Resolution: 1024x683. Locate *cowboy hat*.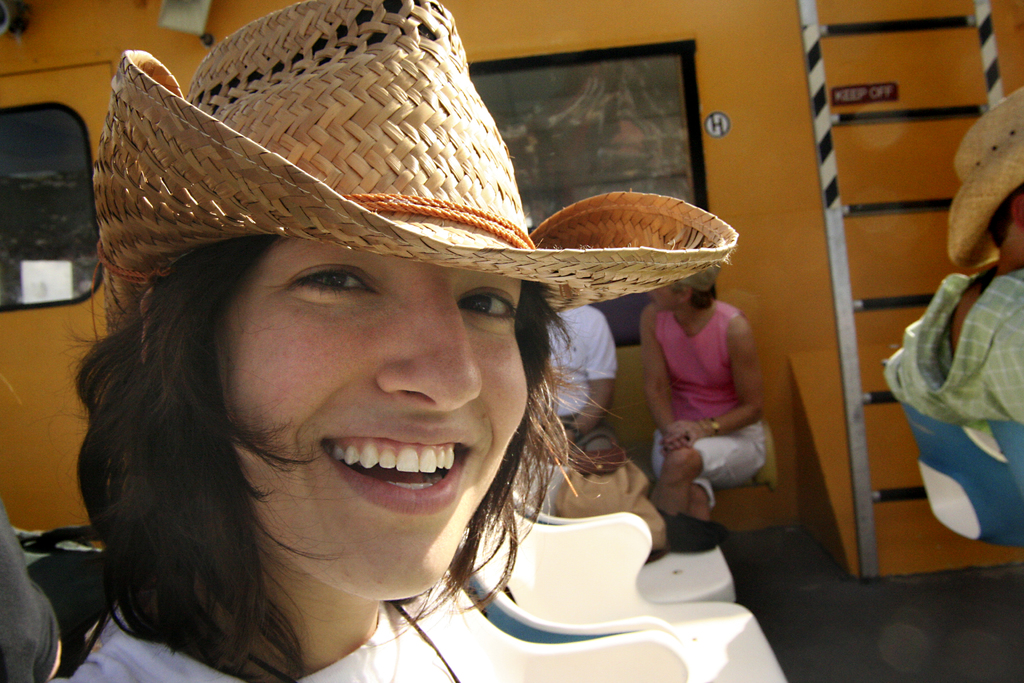
detection(947, 85, 1023, 275).
